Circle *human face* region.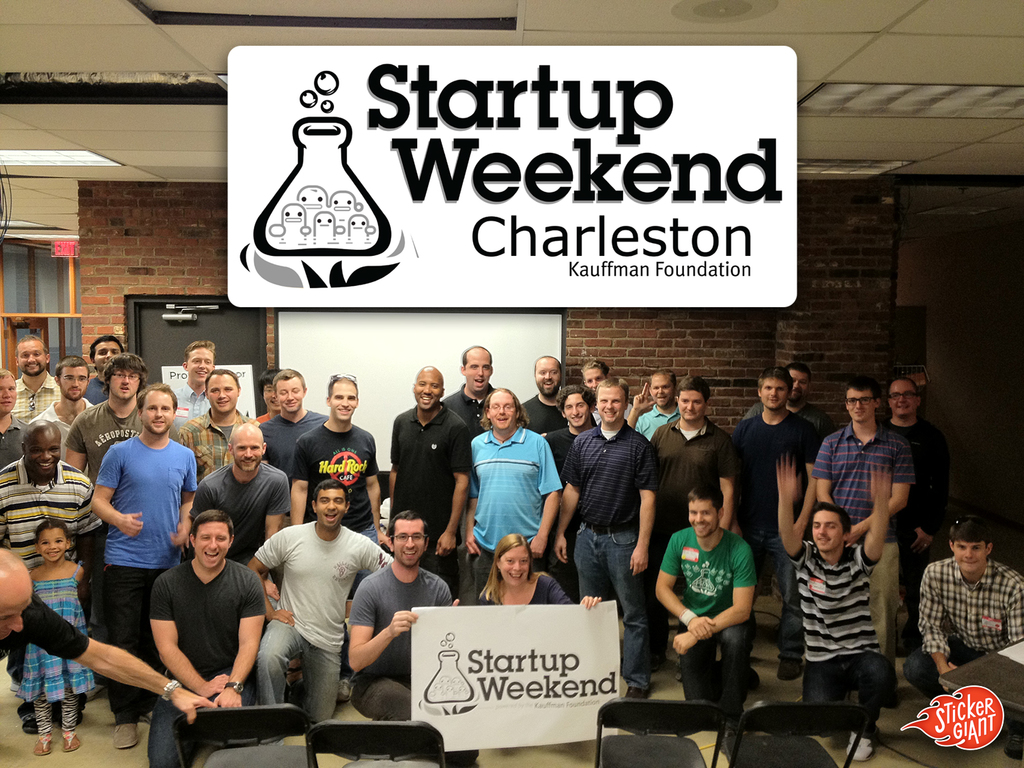
Region: (left=328, top=379, right=359, bottom=418).
